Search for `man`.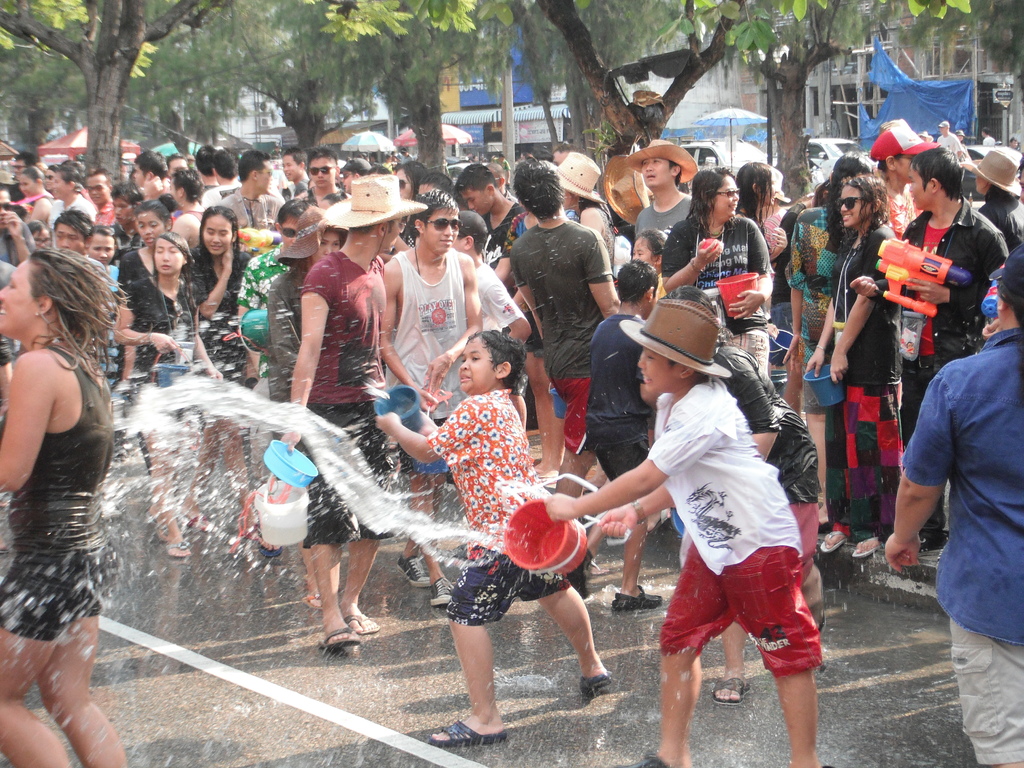
Found at 937,116,959,148.
